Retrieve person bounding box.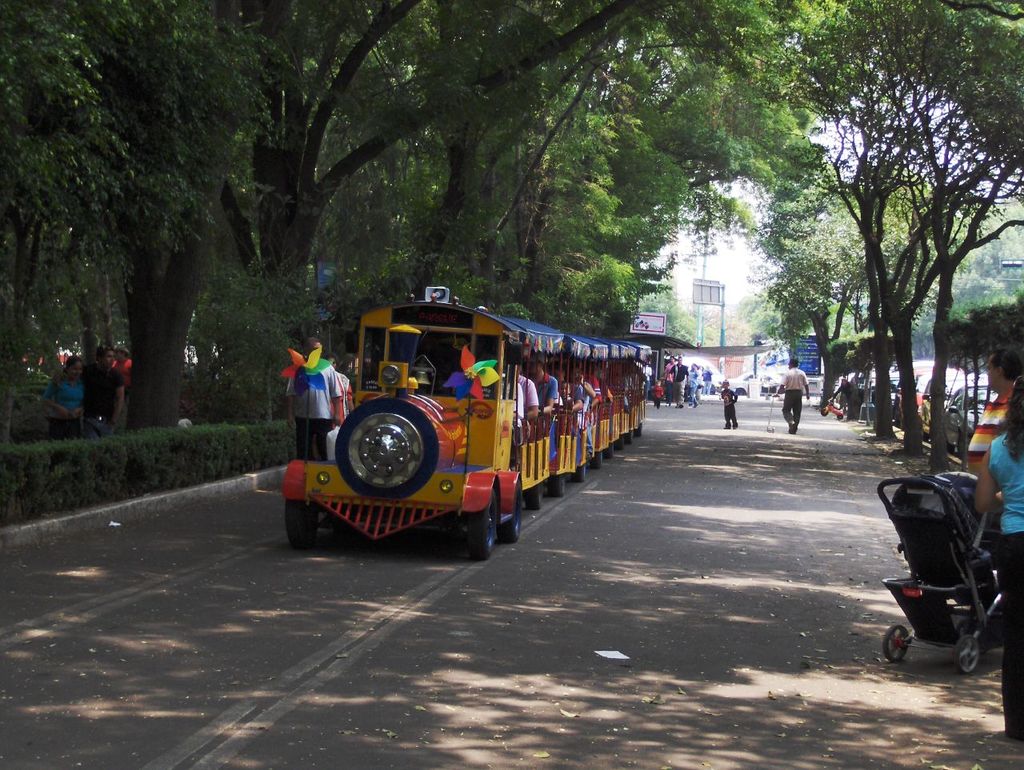
Bounding box: l=966, t=346, r=1023, b=470.
